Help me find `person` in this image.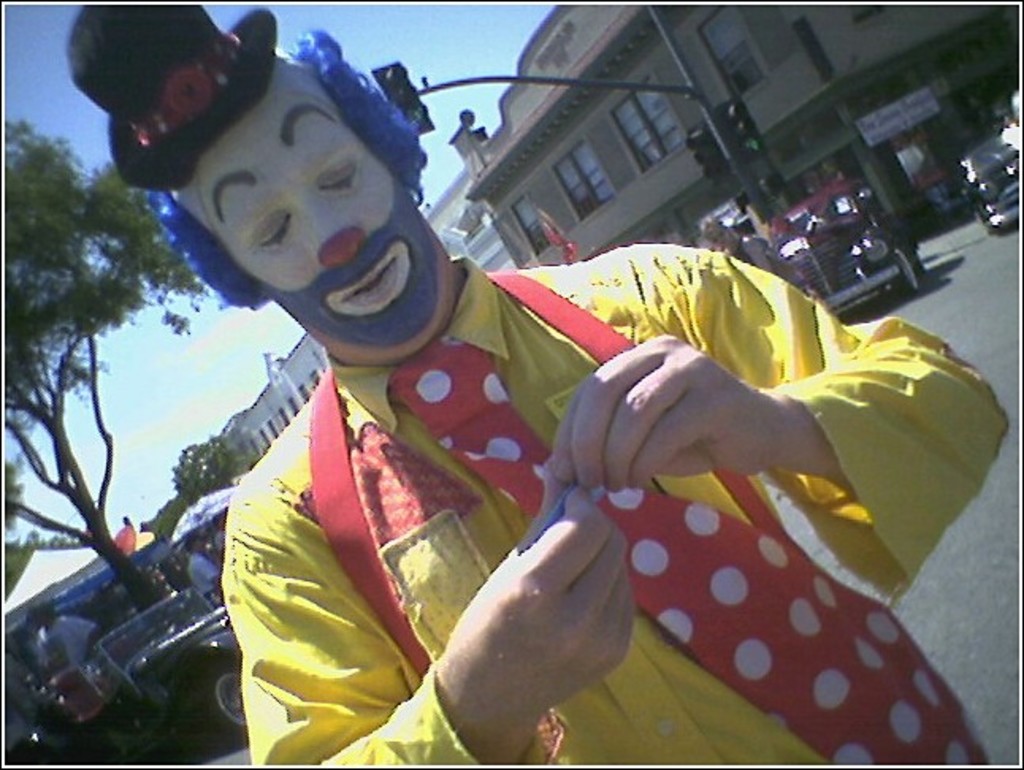
Found it: {"x1": 25, "y1": 607, "x2": 97, "y2": 680}.
